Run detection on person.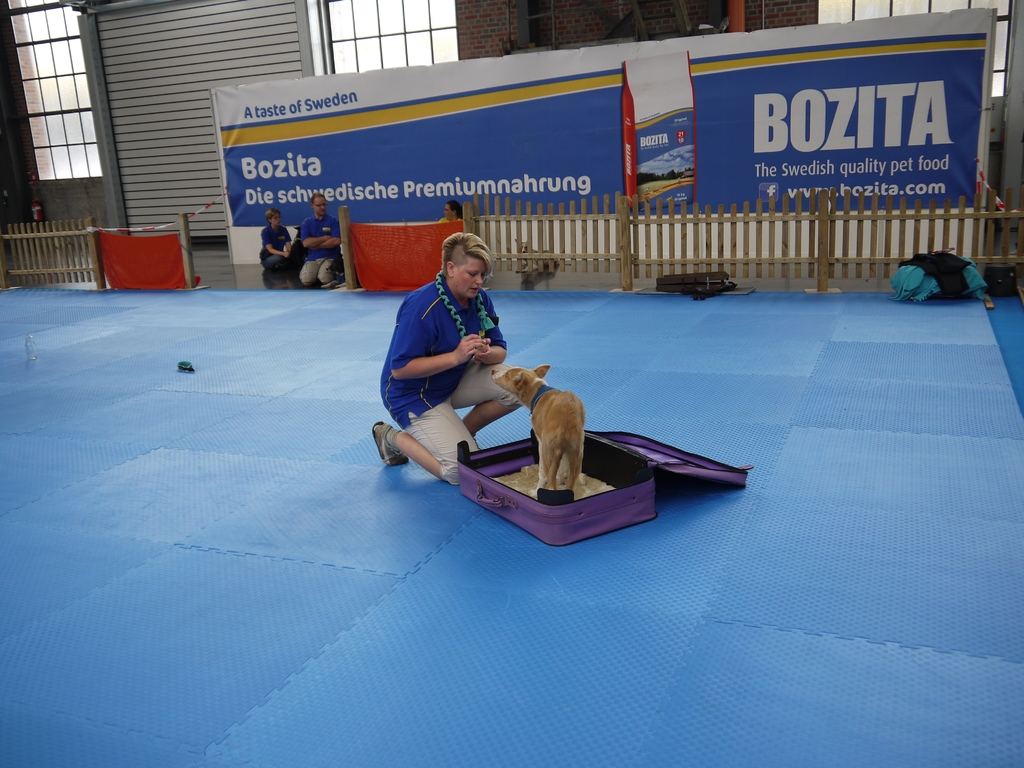
Result: x1=884 y1=252 x2=994 y2=306.
